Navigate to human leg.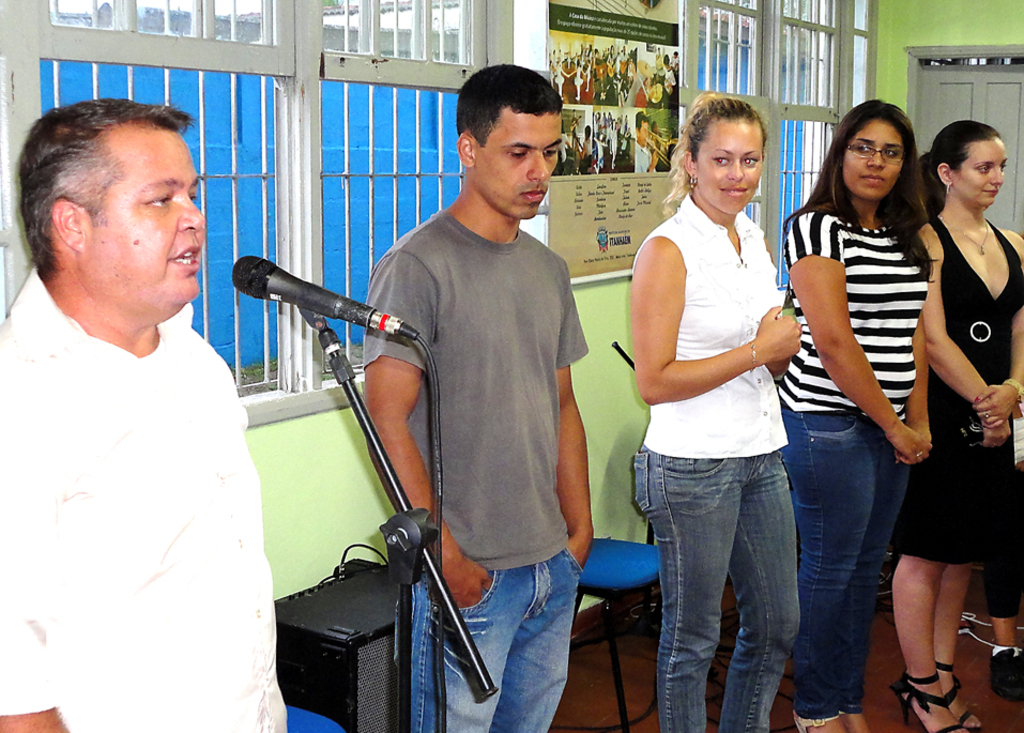
Navigation target: 729 452 803 732.
